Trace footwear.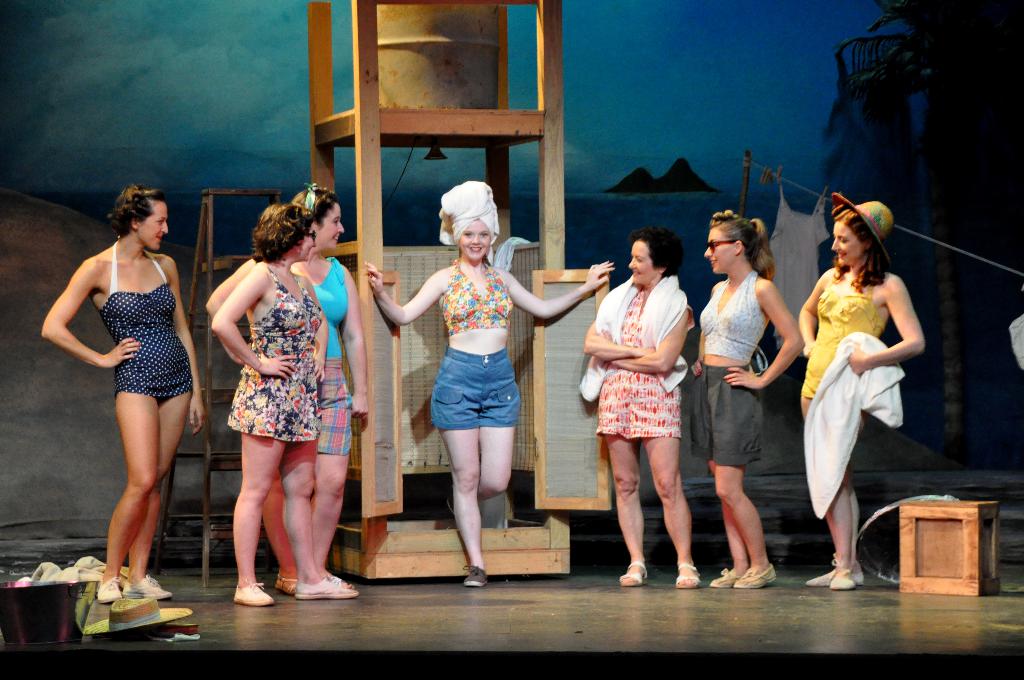
Traced to <bbox>94, 576, 125, 603</bbox>.
